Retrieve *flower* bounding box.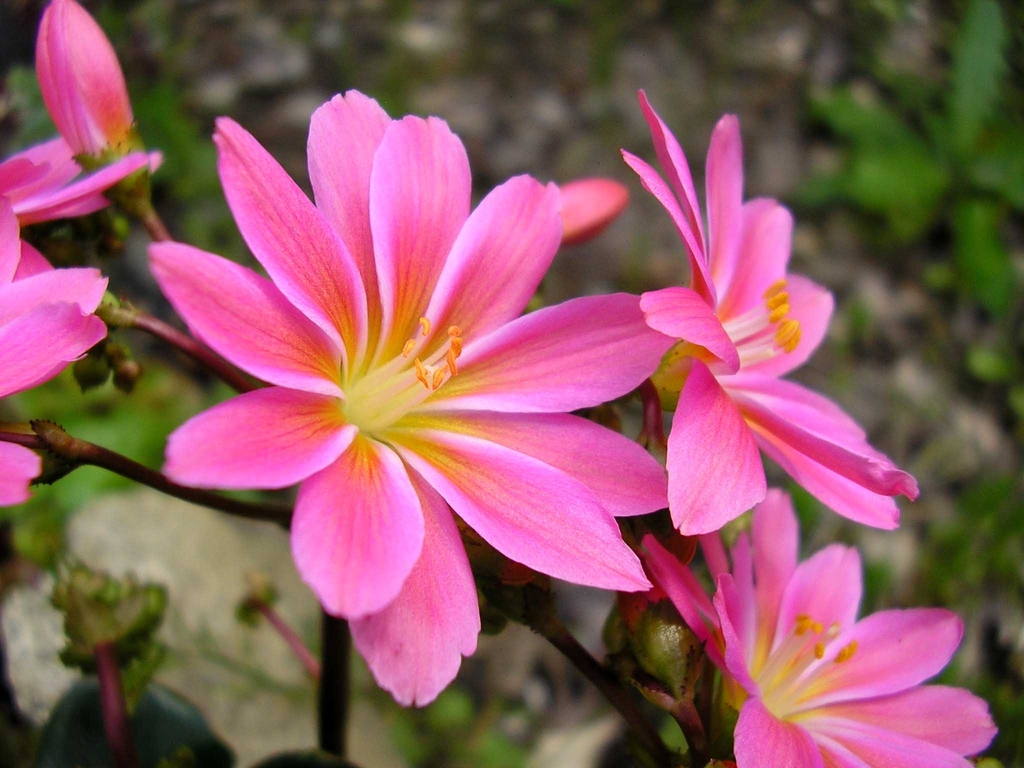
Bounding box: 0, 198, 109, 509.
